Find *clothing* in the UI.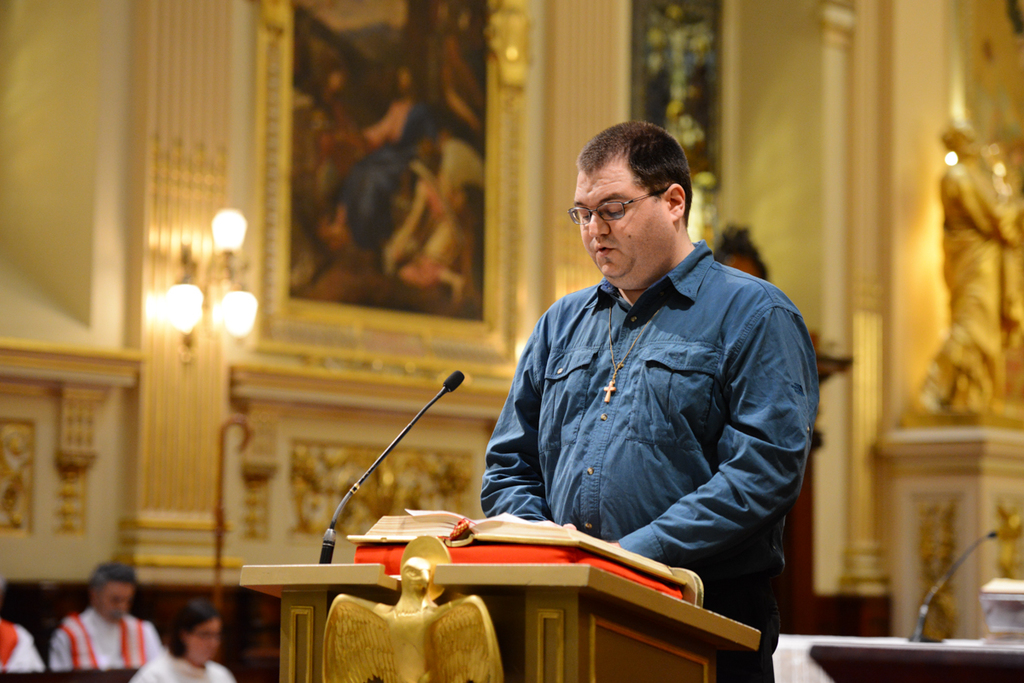
UI element at bbox=[143, 642, 230, 682].
